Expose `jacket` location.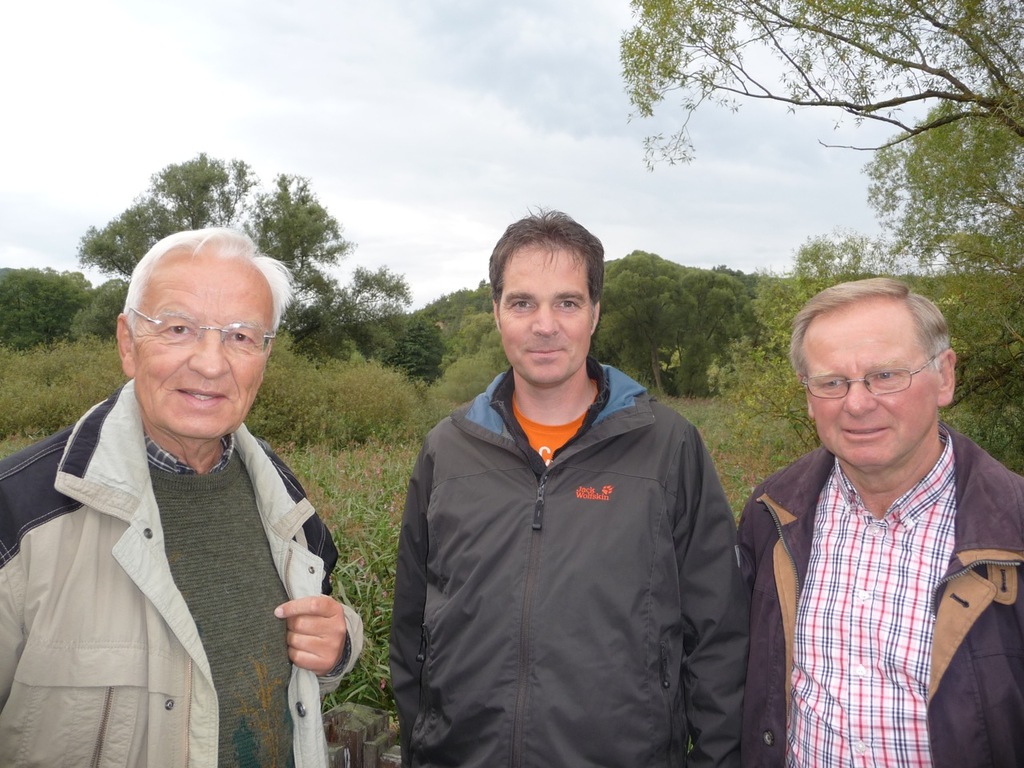
Exposed at detection(390, 303, 766, 767).
